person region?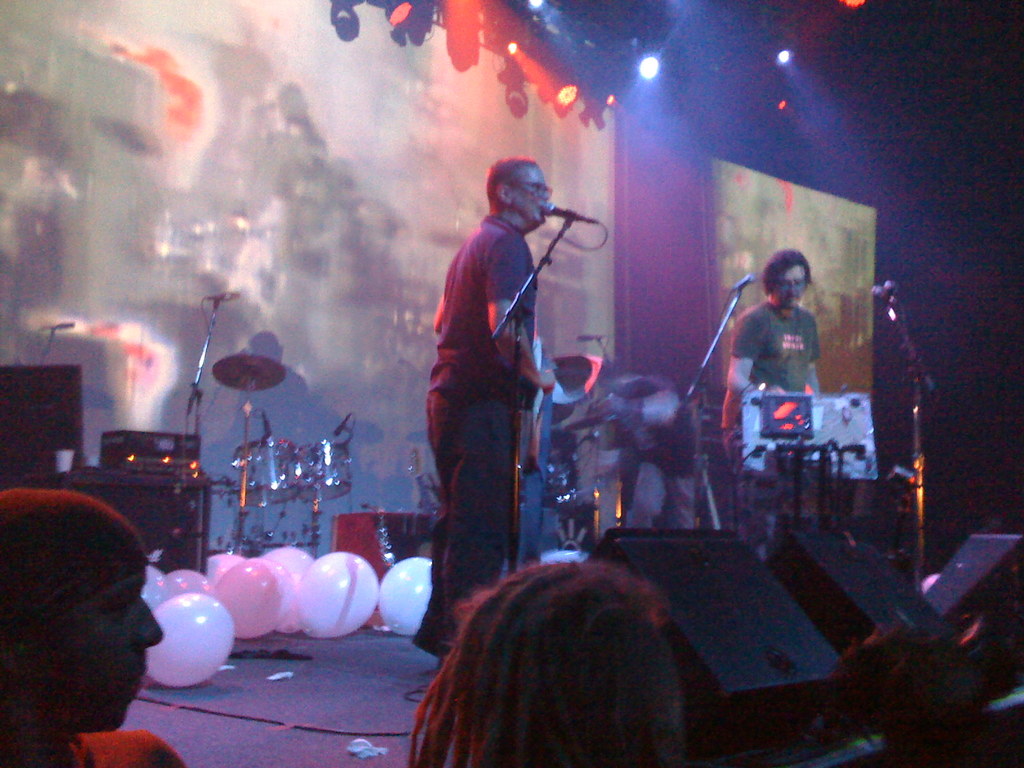
region(413, 150, 556, 666)
